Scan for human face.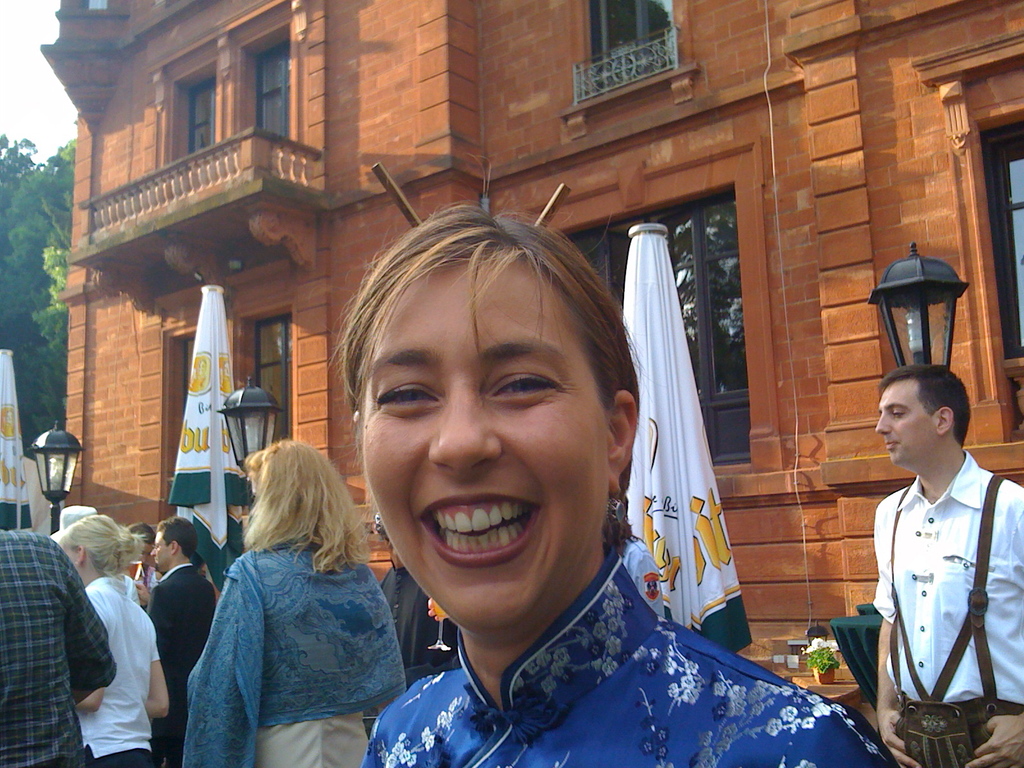
Scan result: region(152, 526, 174, 567).
